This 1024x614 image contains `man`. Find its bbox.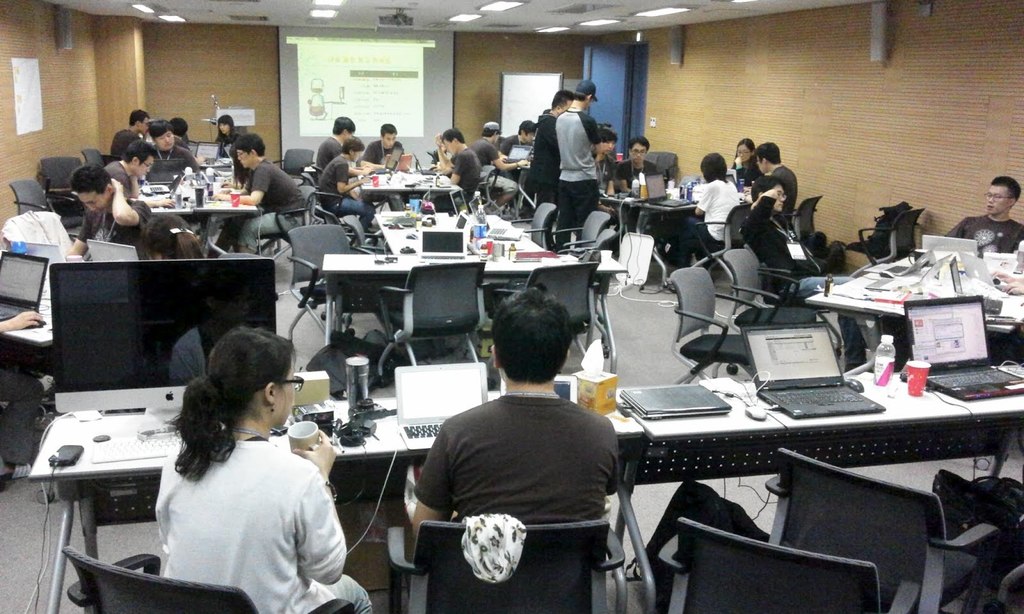
select_region(115, 112, 146, 159).
